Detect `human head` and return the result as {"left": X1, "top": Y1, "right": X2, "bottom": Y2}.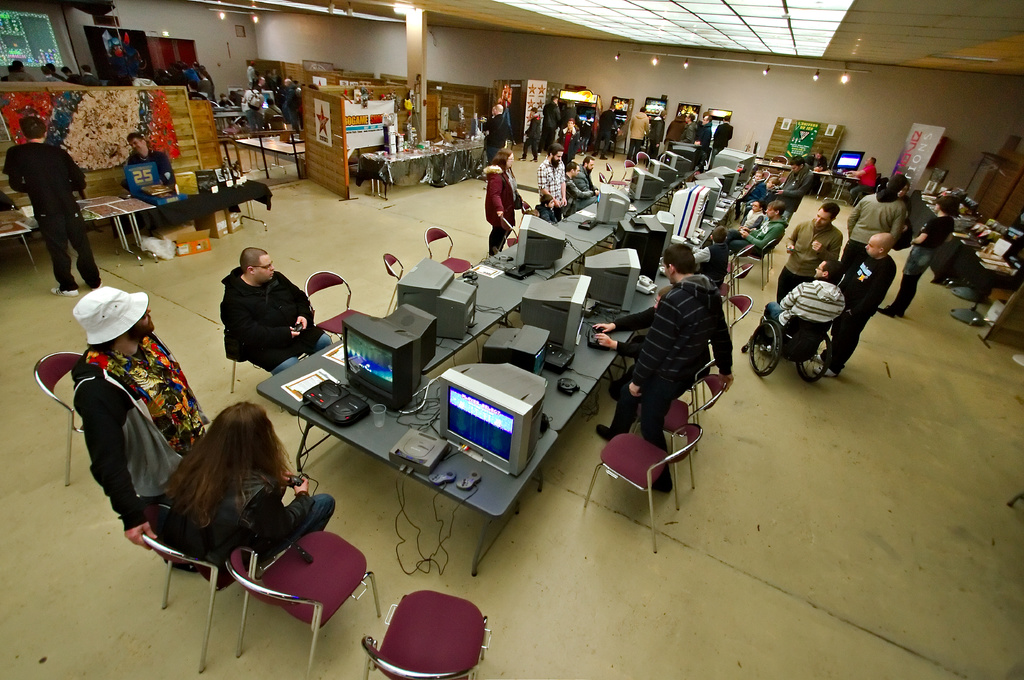
{"left": 750, "top": 199, "right": 764, "bottom": 214}.
